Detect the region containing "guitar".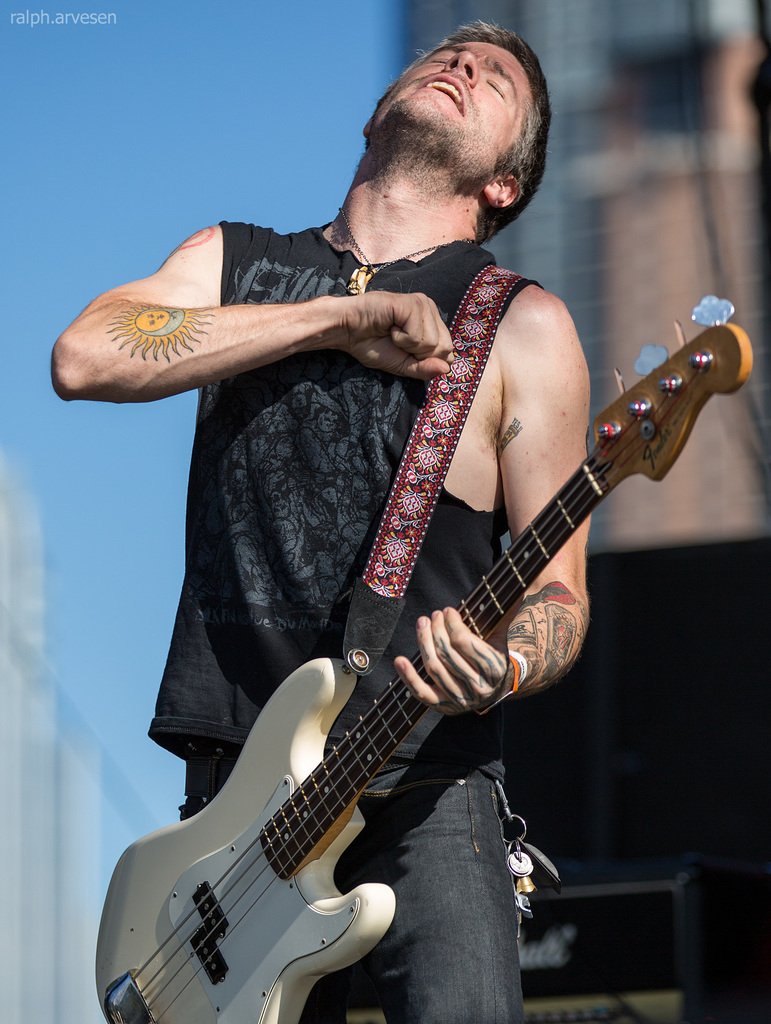
(left=96, top=298, right=758, bottom=1023).
